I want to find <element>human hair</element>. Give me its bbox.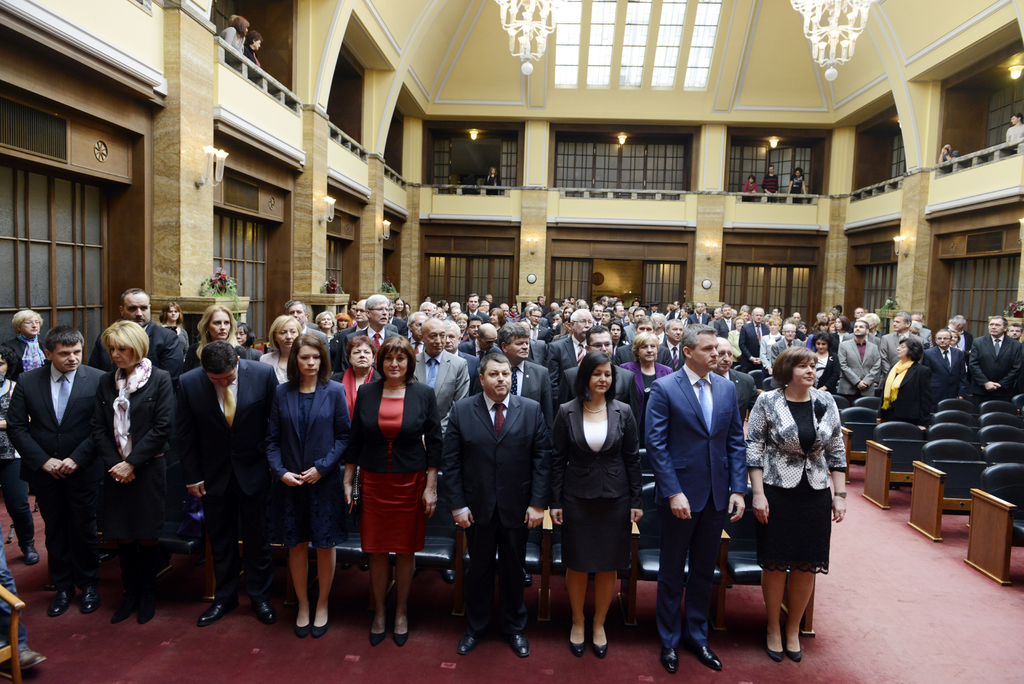
box(196, 304, 237, 338).
